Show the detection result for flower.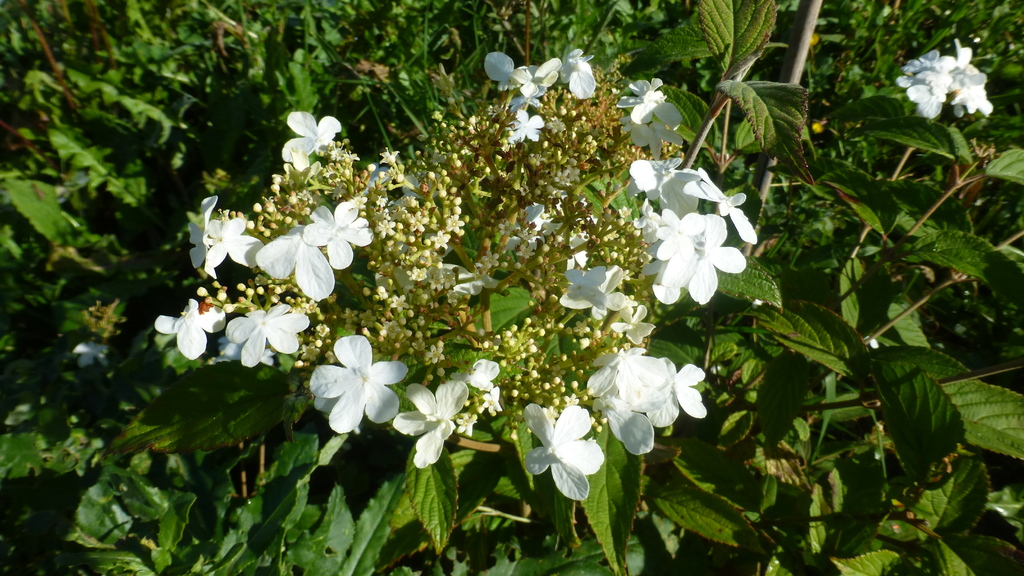
x1=302 y1=199 x2=378 y2=269.
